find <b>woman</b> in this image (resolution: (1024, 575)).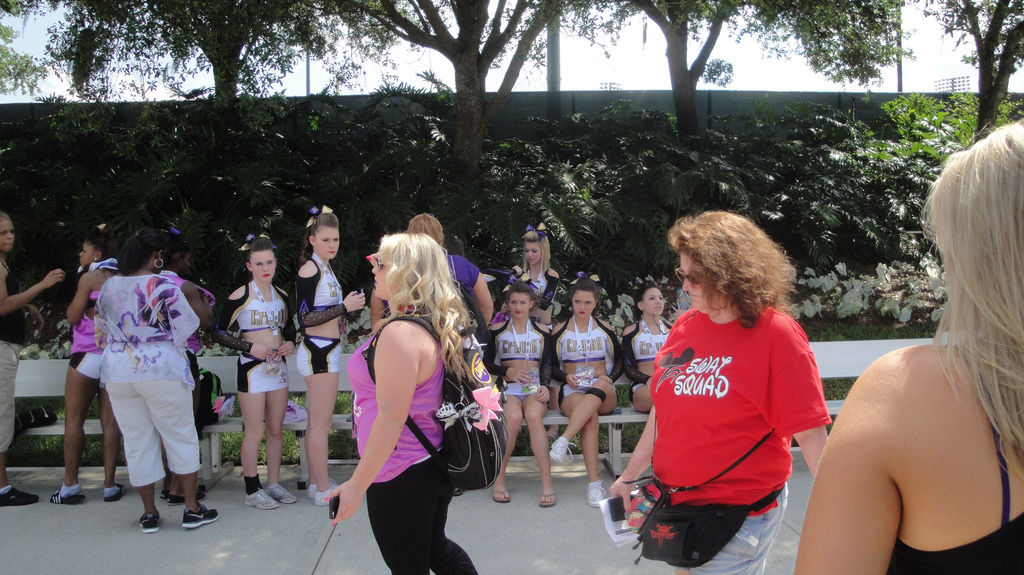
[x1=622, y1=273, x2=682, y2=413].
